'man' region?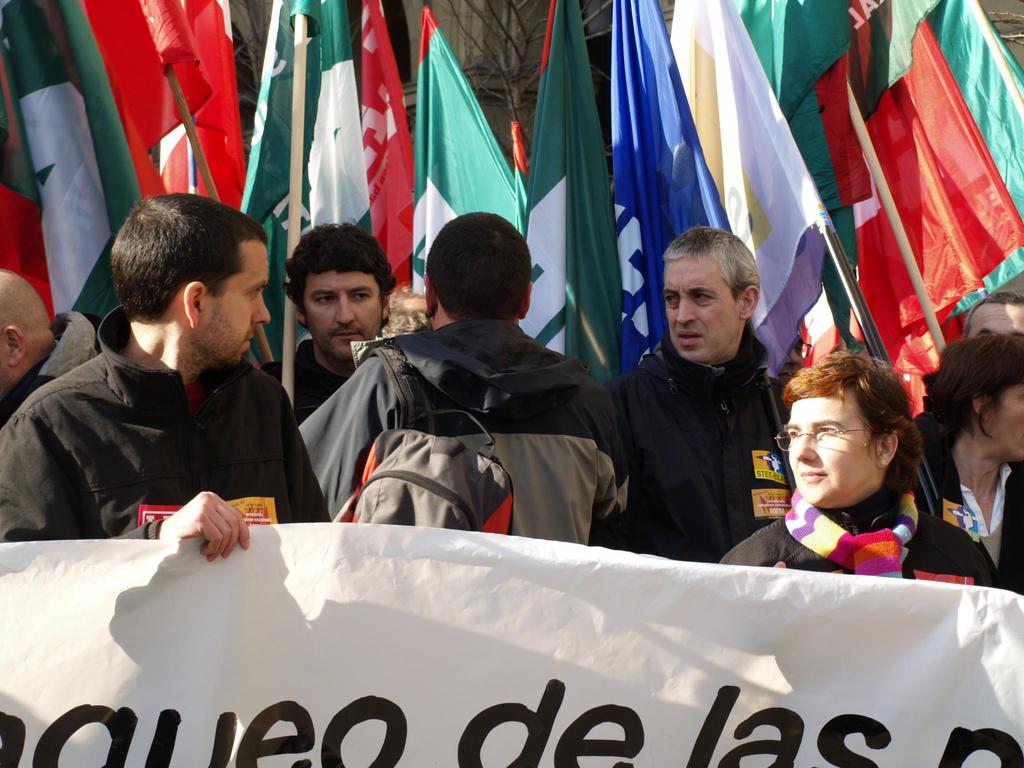
bbox(607, 227, 788, 561)
